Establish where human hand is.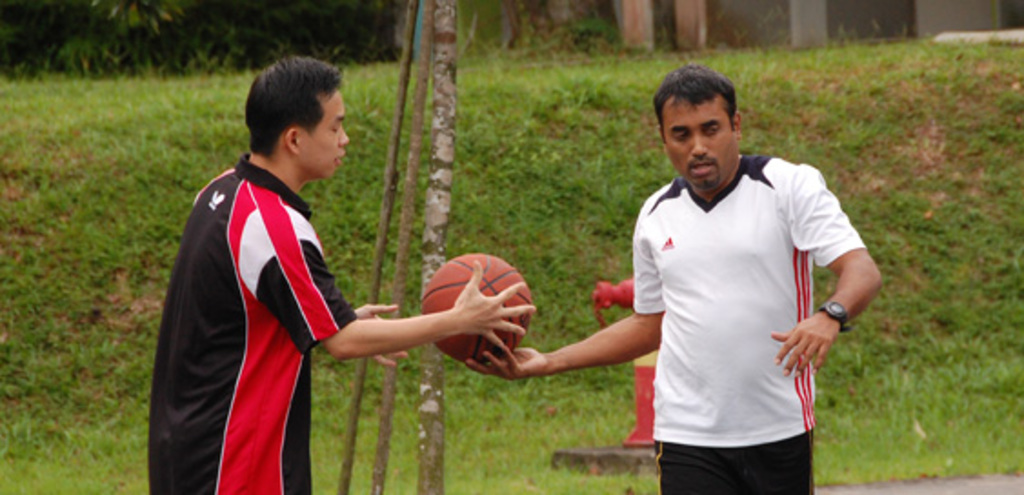
Established at detection(782, 300, 842, 379).
